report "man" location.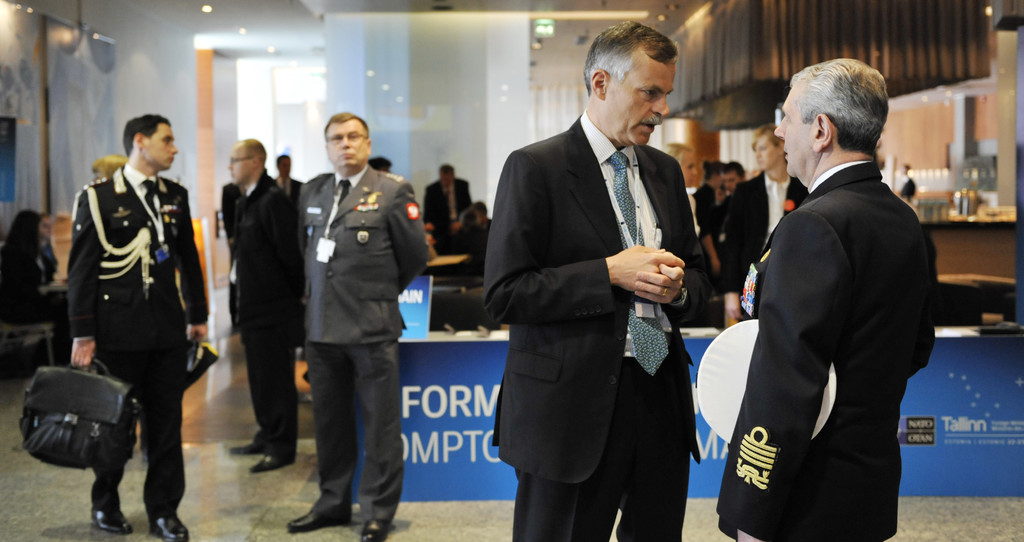
Report: (12, 112, 214, 539).
